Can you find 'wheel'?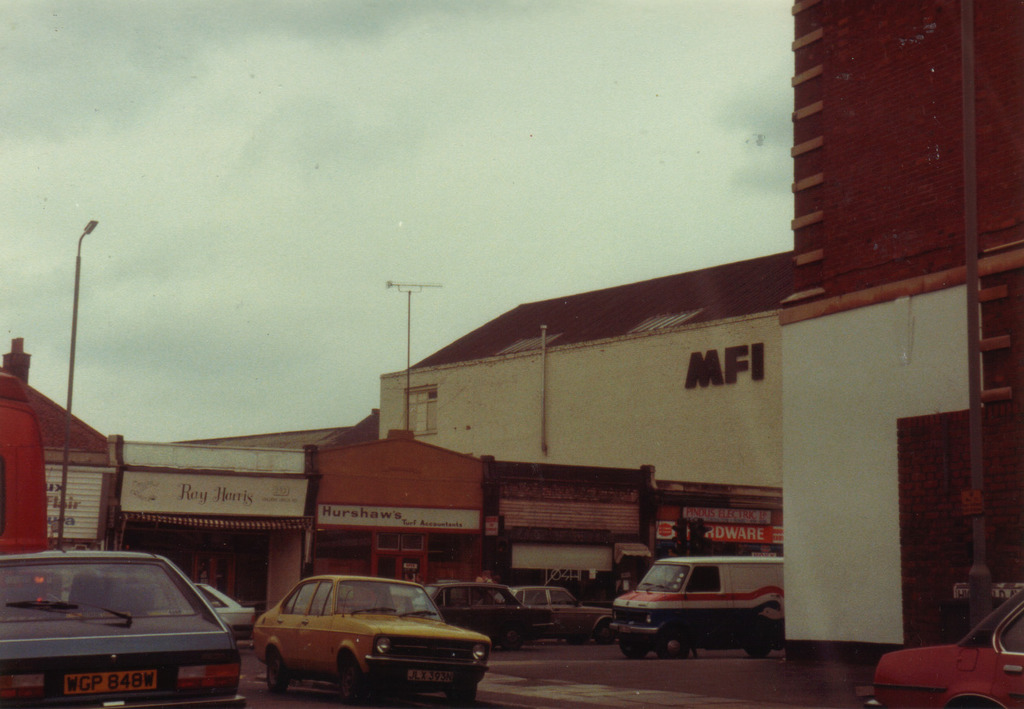
Yes, bounding box: 746/643/770/659.
